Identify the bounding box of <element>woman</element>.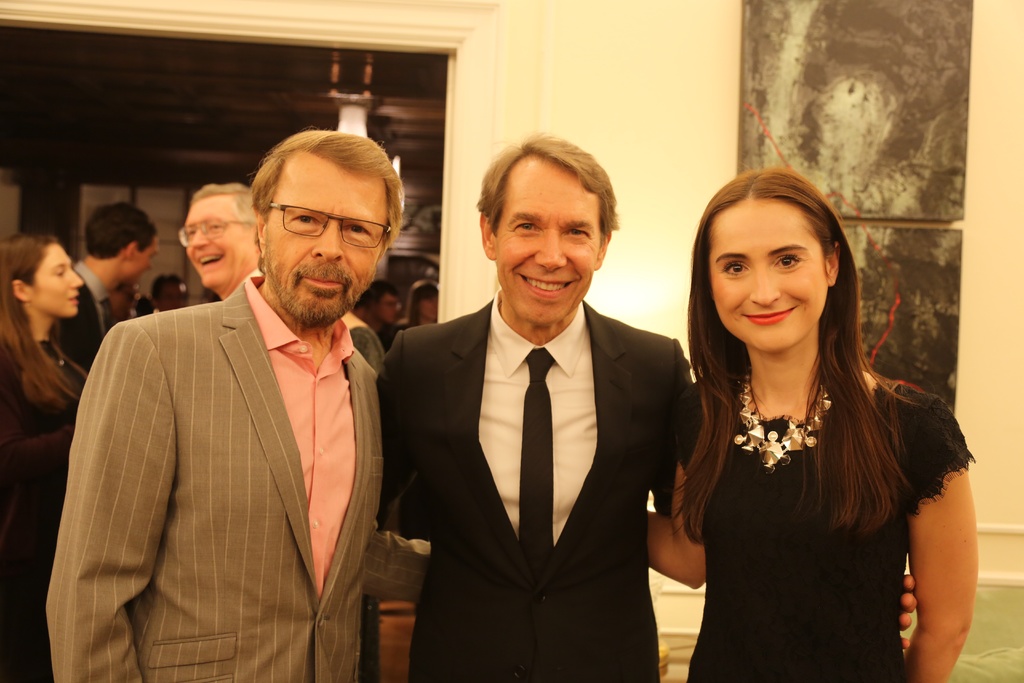
box(647, 168, 961, 682).
